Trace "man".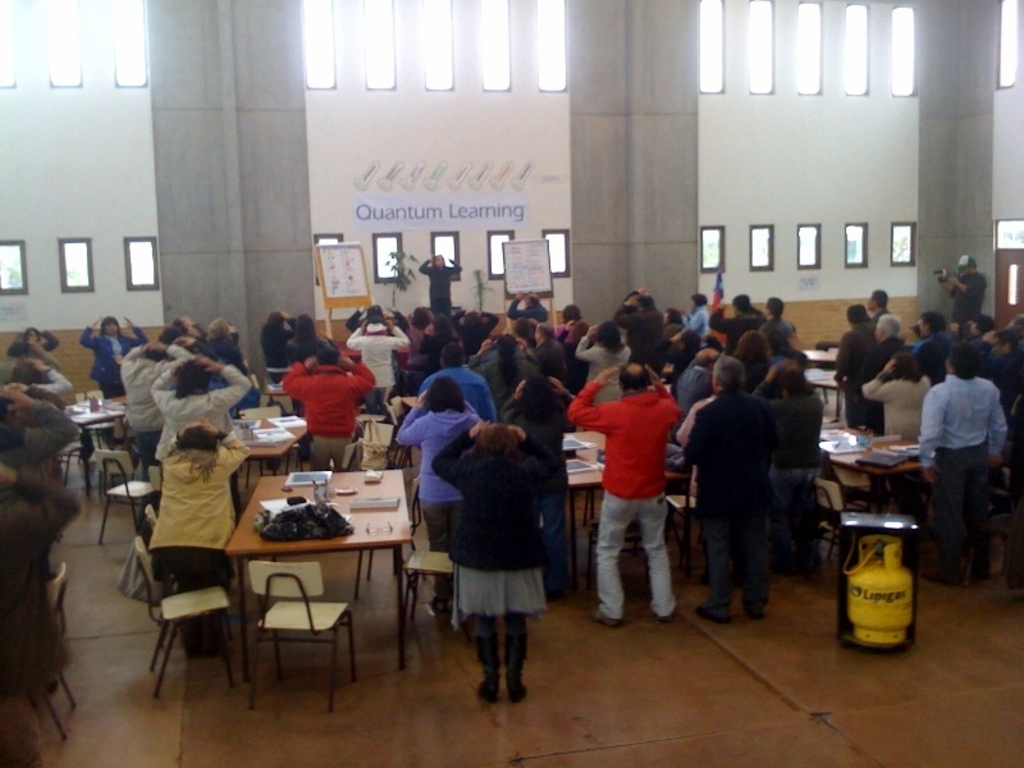
Traced to rect(562, 361, 685, 626).
